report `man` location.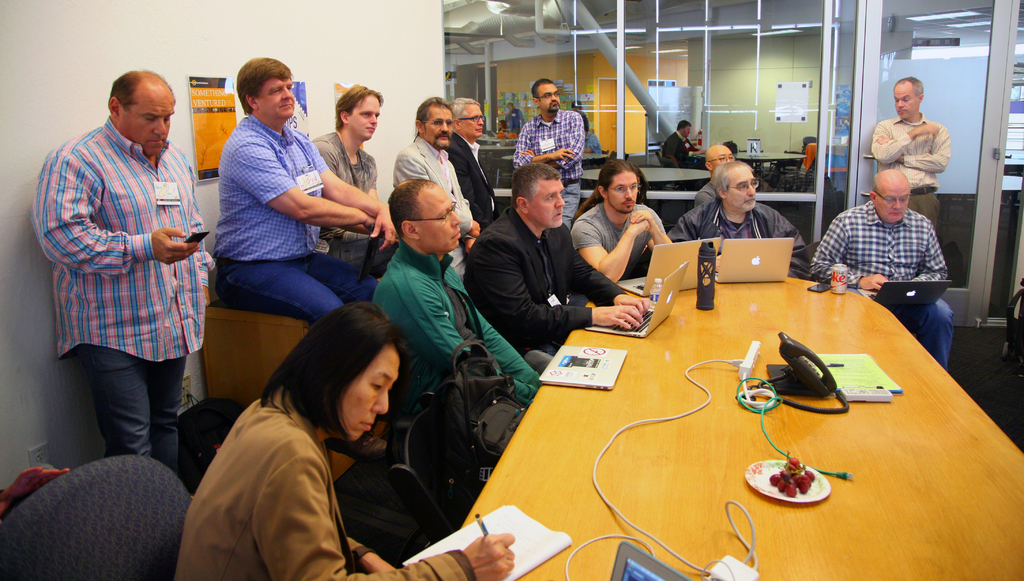
Report: {"left": 40, "top": 36, "right": 202, "bottom": 476}.
